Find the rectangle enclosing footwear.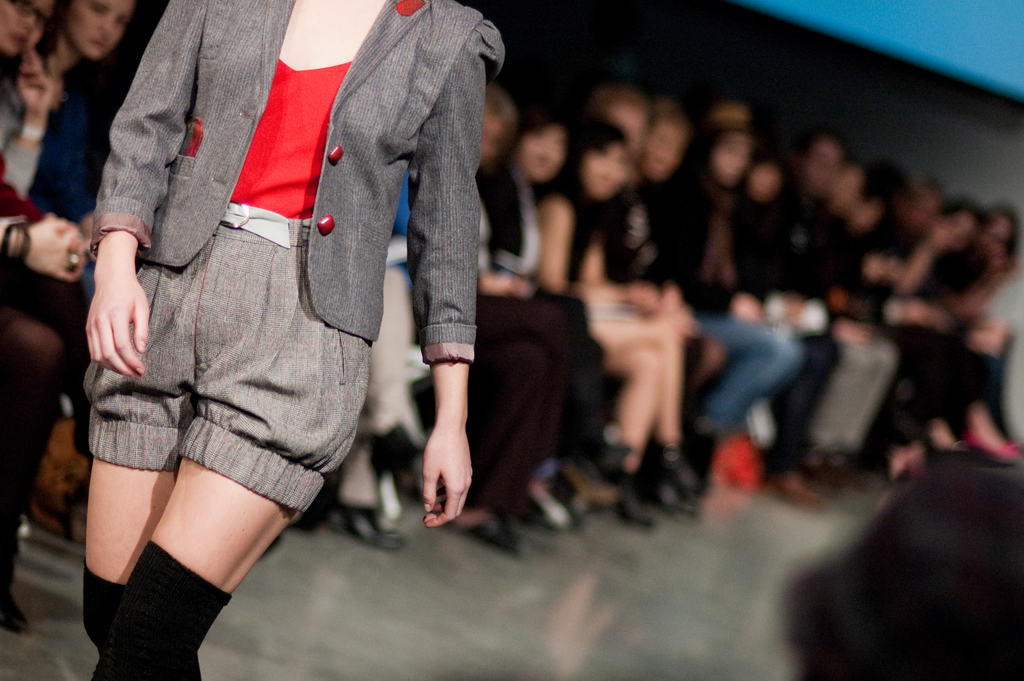
x1=536, y1=480, x2=568, y2=529.
